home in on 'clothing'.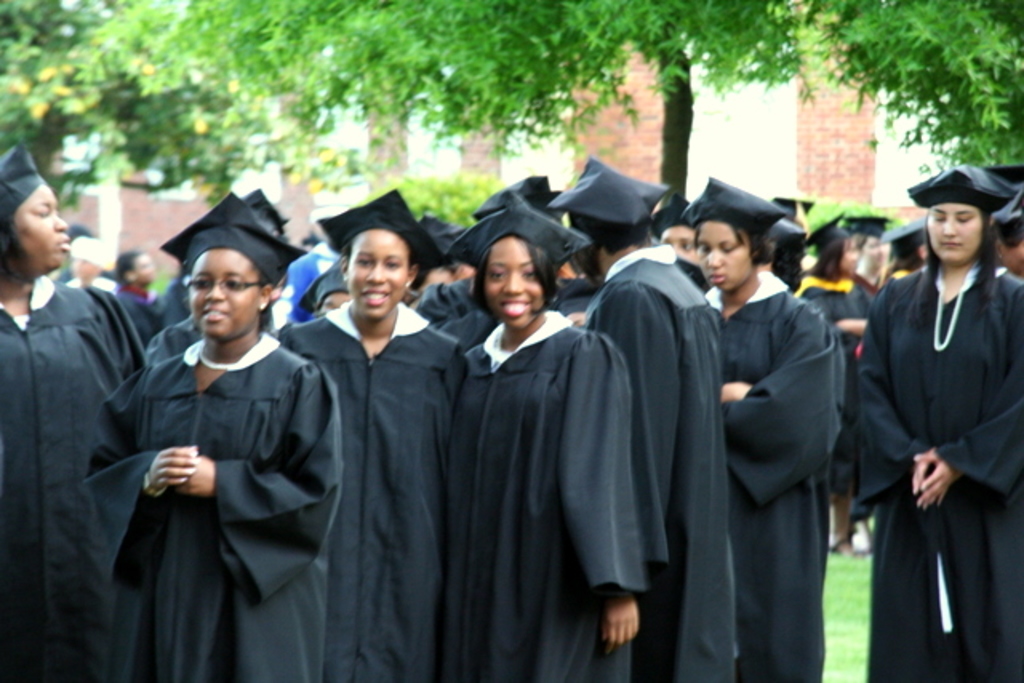
Homed in at locate(554, 280, 600, 317).
